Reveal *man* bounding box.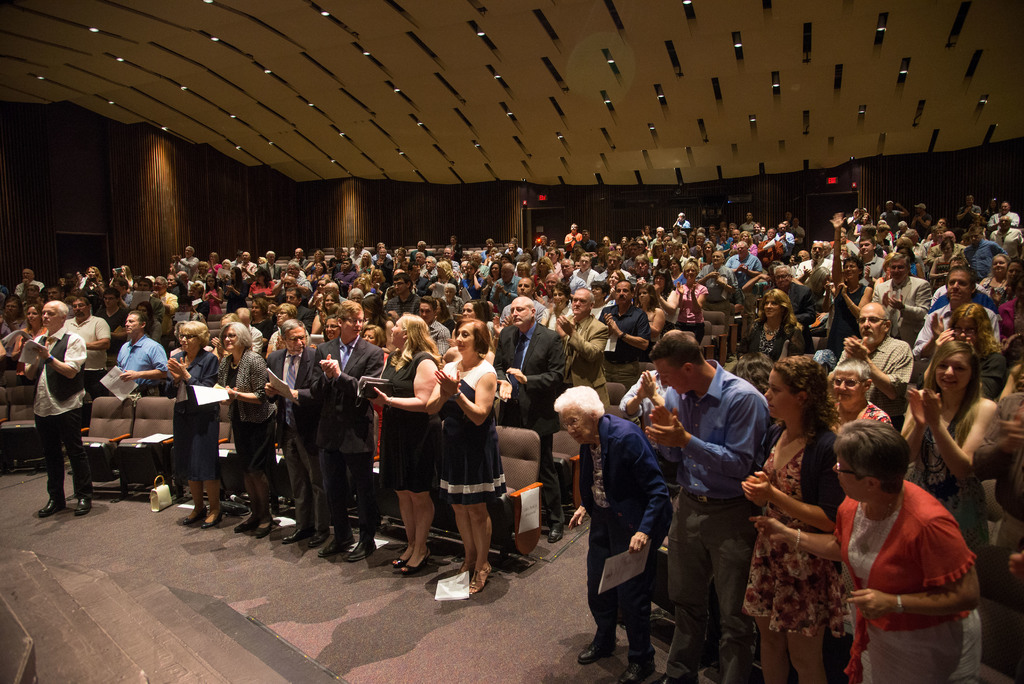
Revealed: {"x1": 771, "y1": 263, "x2": 819, "y2": 355}.
